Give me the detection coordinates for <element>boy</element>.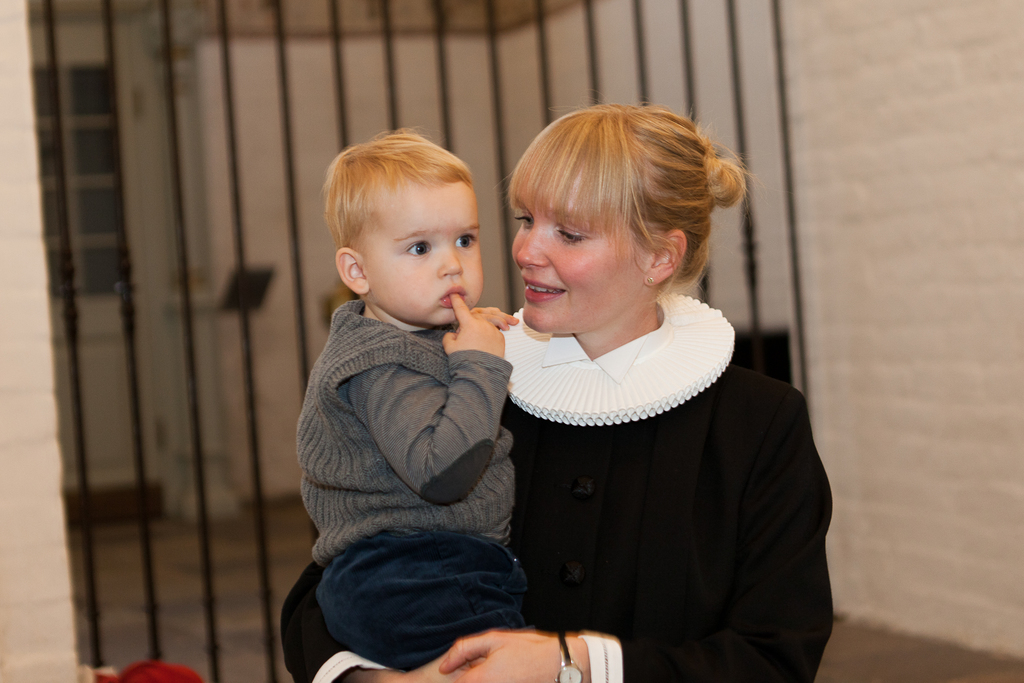
bbox(294, 131, 518, 675).
